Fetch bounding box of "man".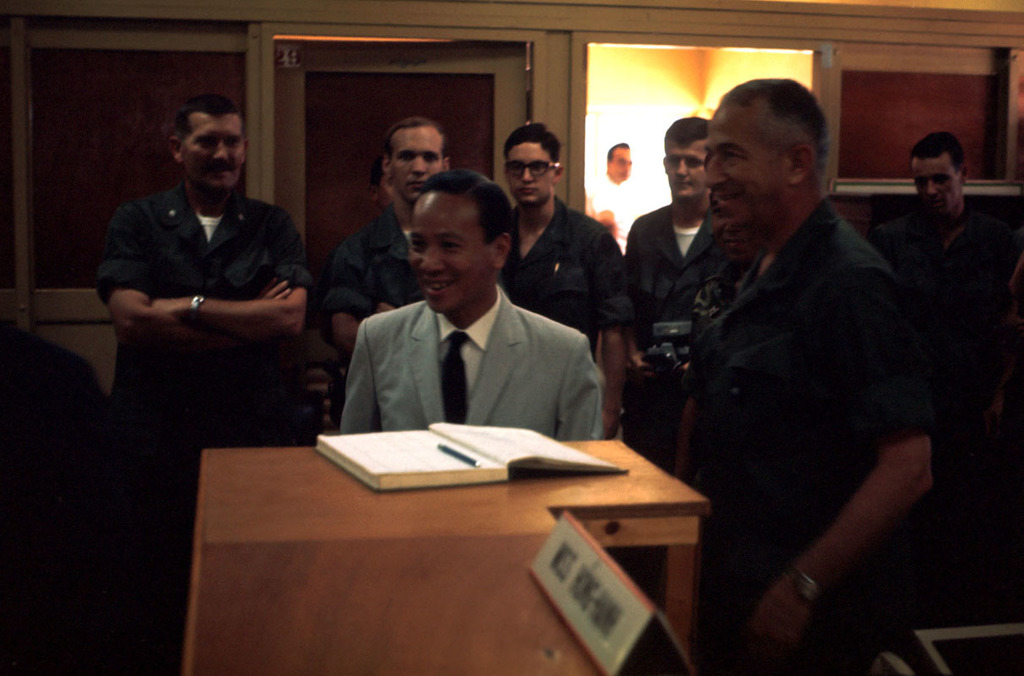
Bbox: bbox(91, 93, 309, 519).
